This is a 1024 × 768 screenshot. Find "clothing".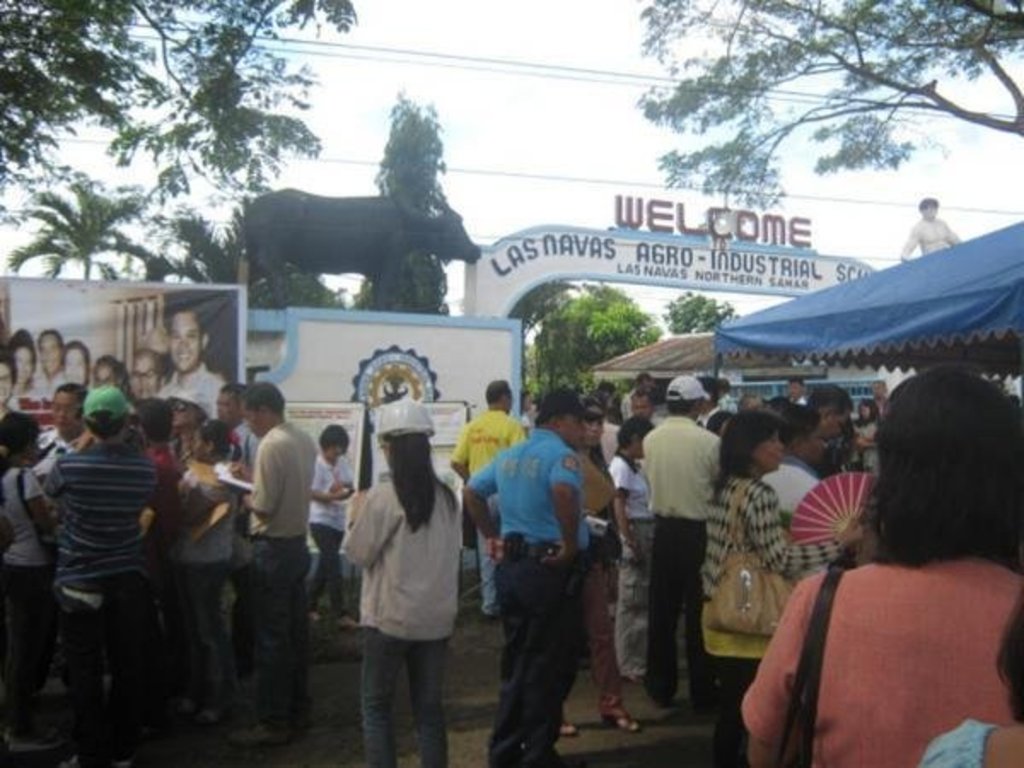
Bounding box: 712:468:847:766.
